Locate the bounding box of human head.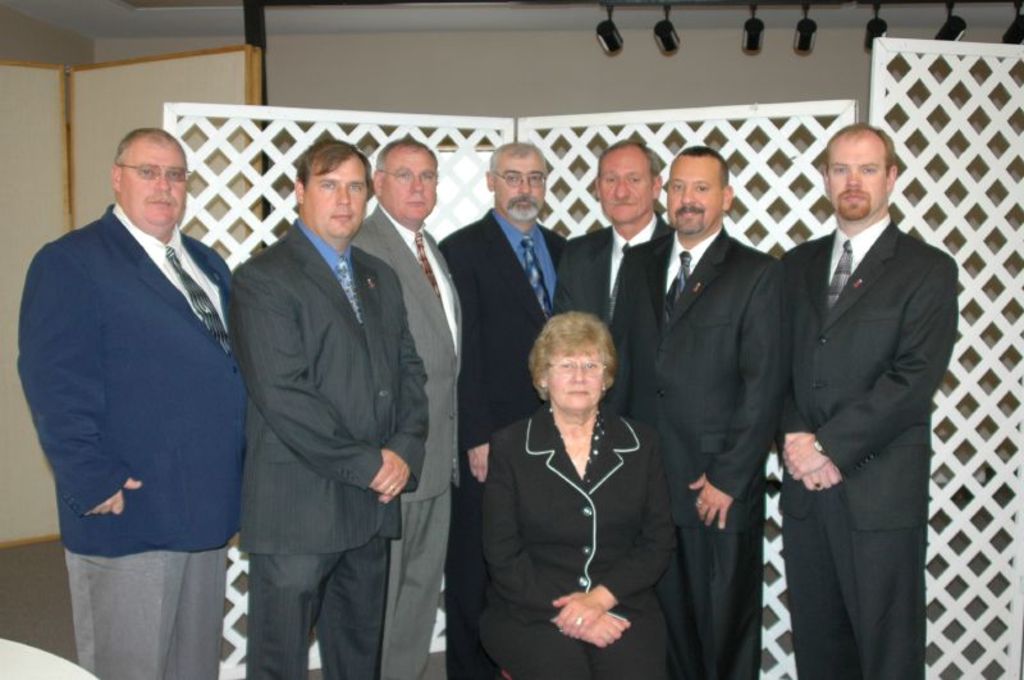
Bounding box: bbox(294, 141, 367, 238).
